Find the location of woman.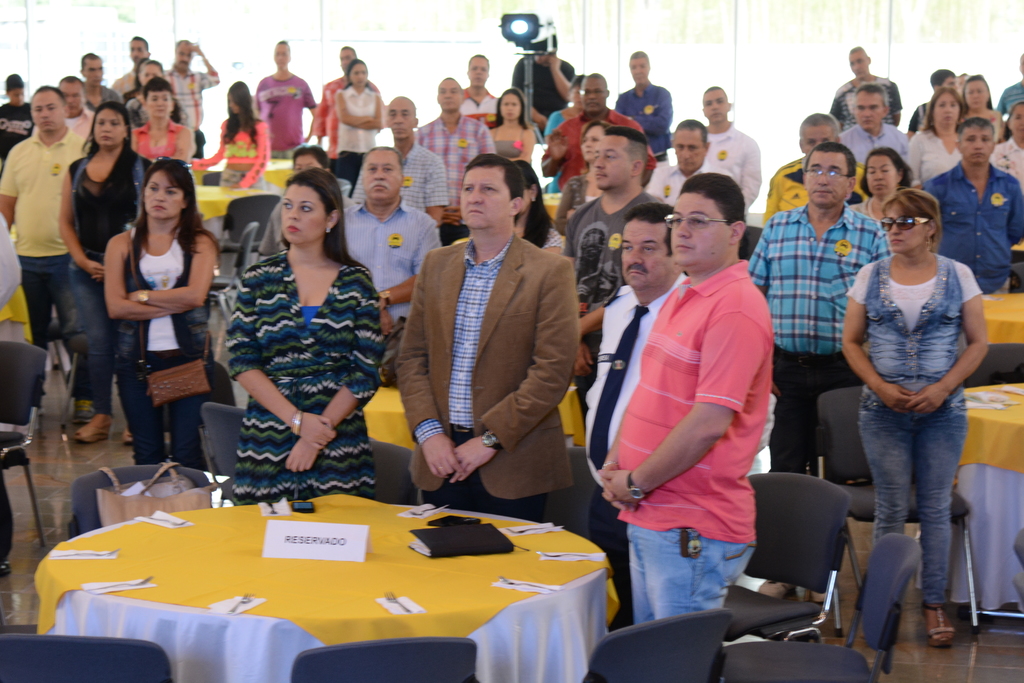
Location: <box>555,117,612,236</box>.
